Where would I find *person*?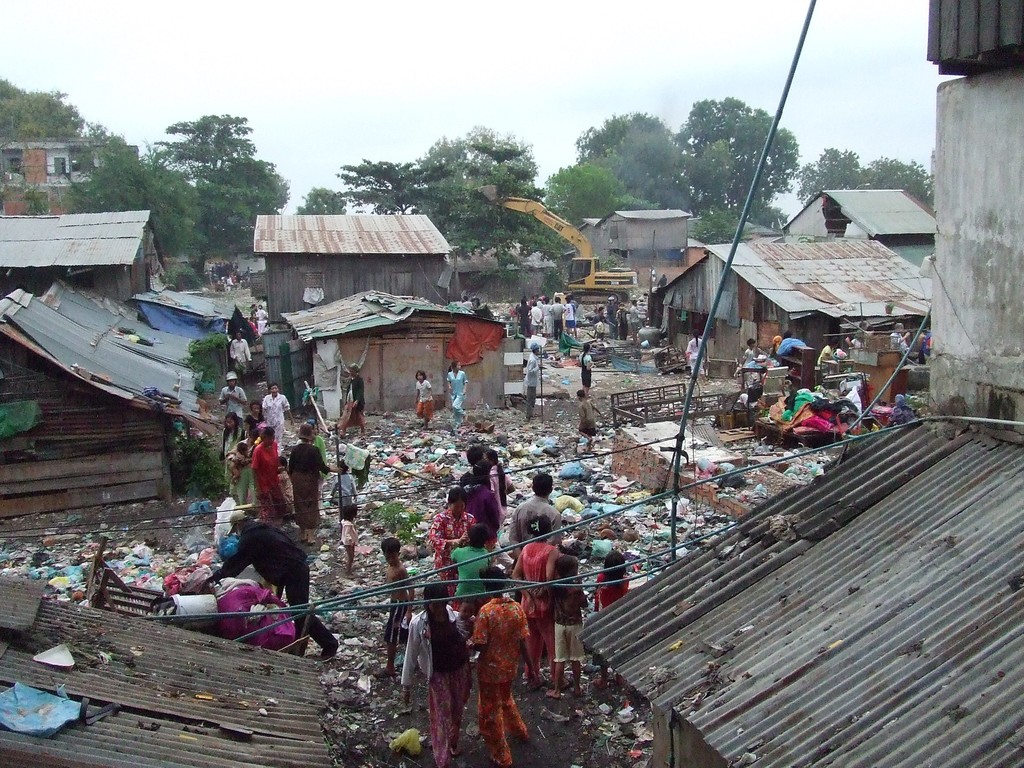
At <box>420,367,444,422</box>.
